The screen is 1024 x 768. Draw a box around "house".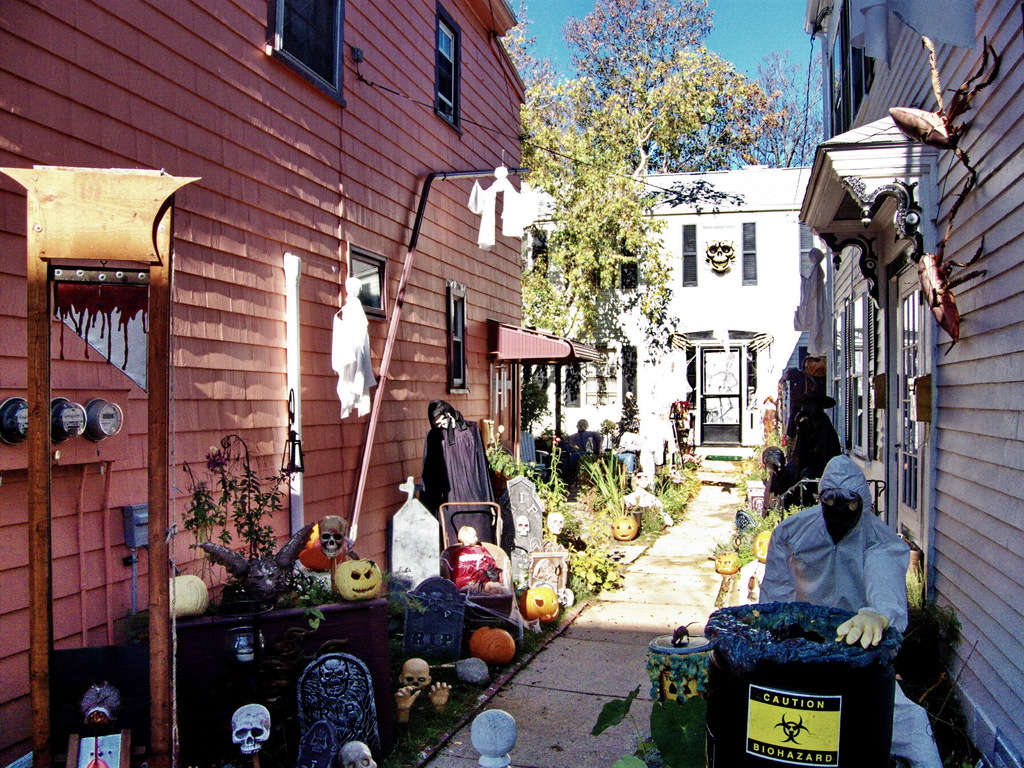
{"left": 796, "top": 0, "right": 1023, "bottom": 765}.
